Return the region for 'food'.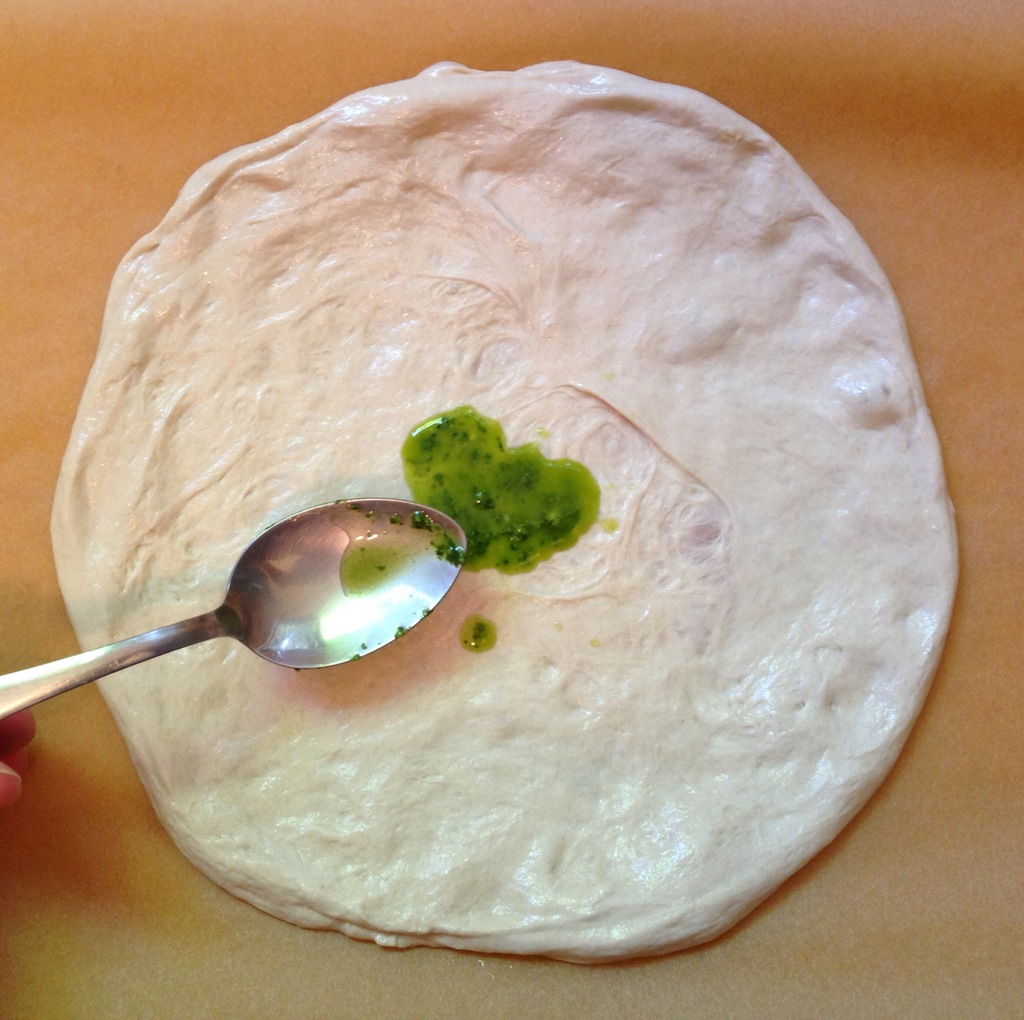
bbox=(82, 118, 918, 934).
